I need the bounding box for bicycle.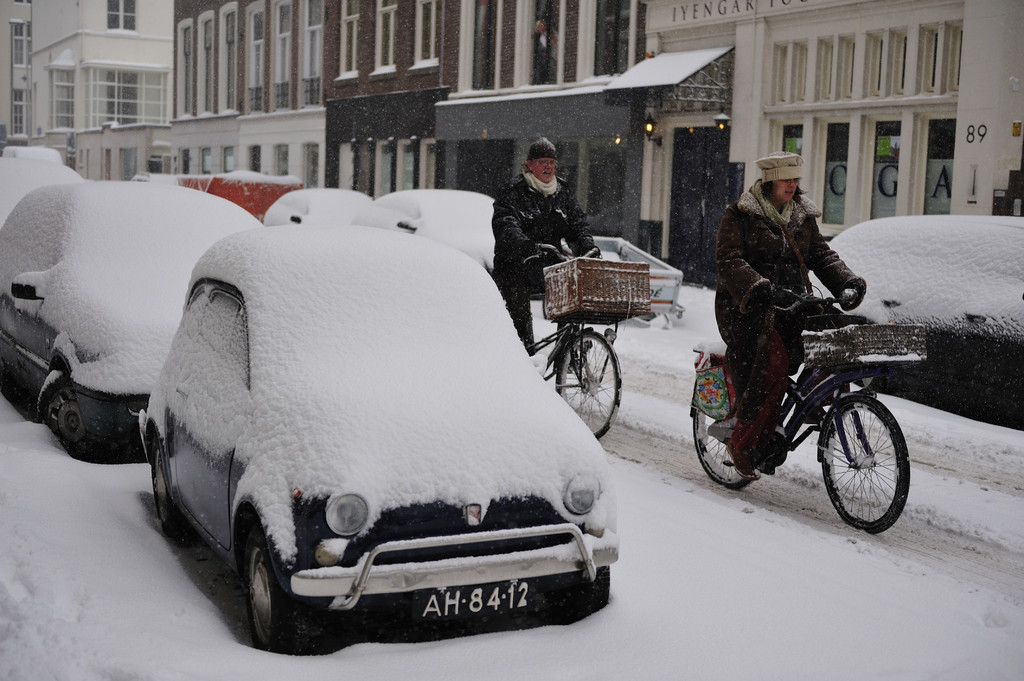
Here it is: left=694, top=305, right=919, bottom=531.
